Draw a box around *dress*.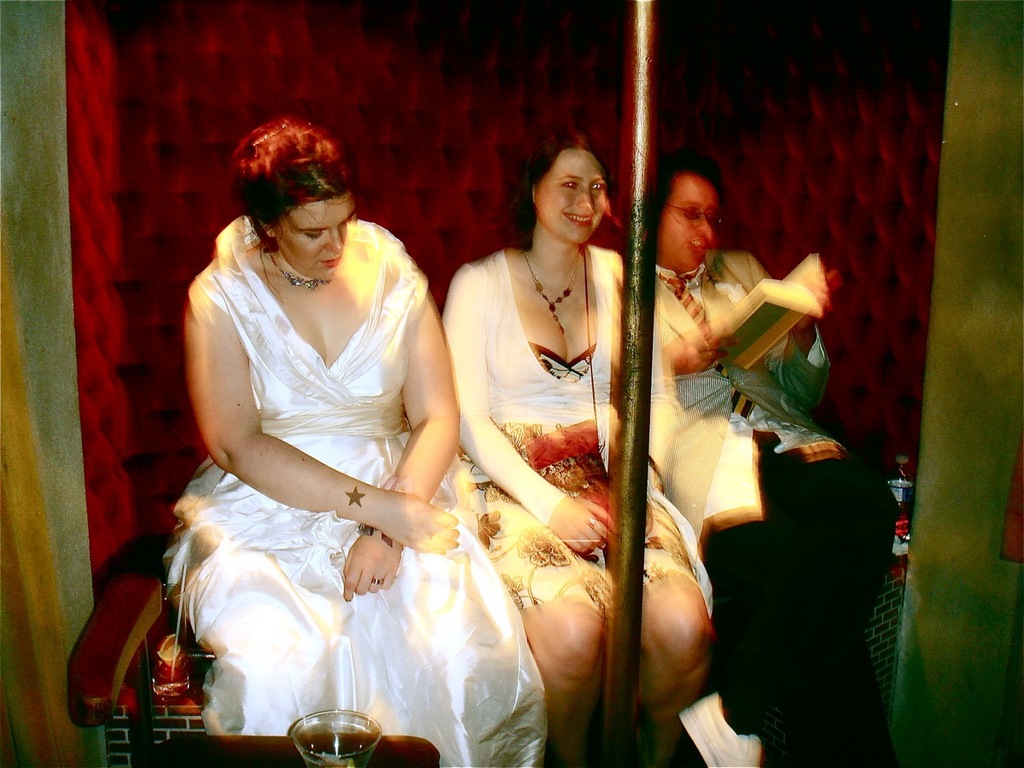
456/340/701/609.
